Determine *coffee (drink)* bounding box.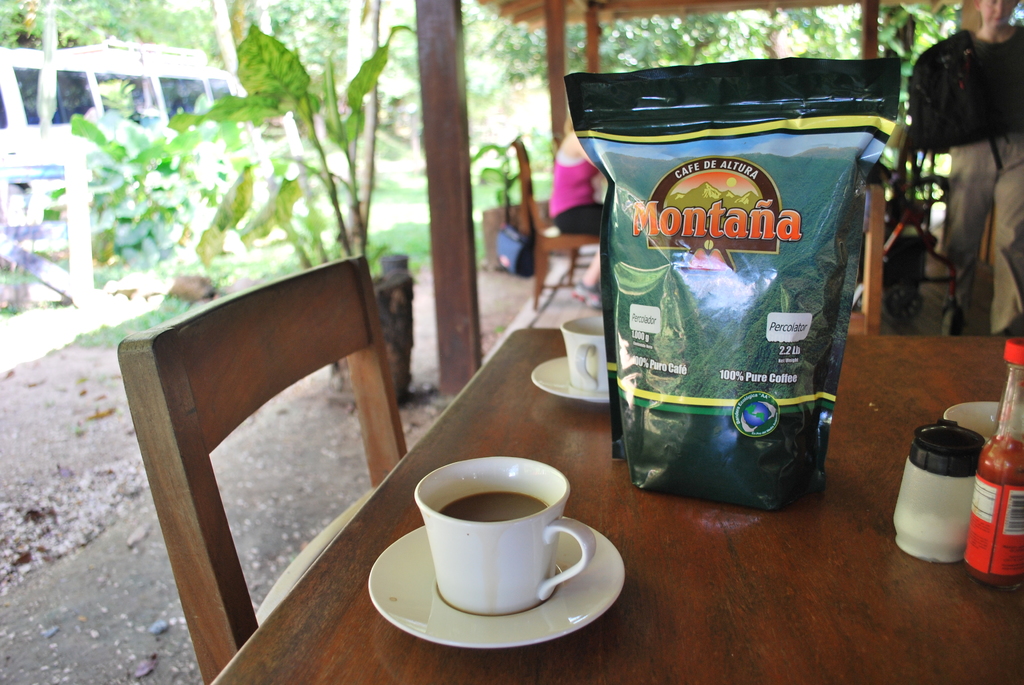
Determined: locate(438, 489, 547, 524).
